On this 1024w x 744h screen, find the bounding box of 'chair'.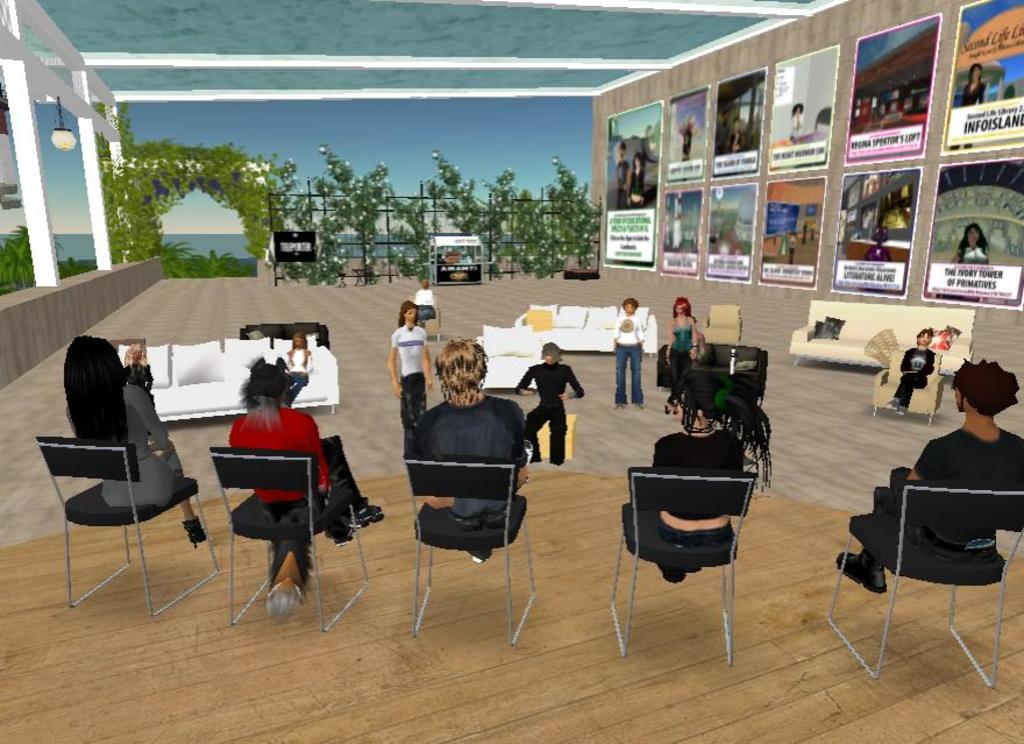
Bounding box: 408,451,545,644.
